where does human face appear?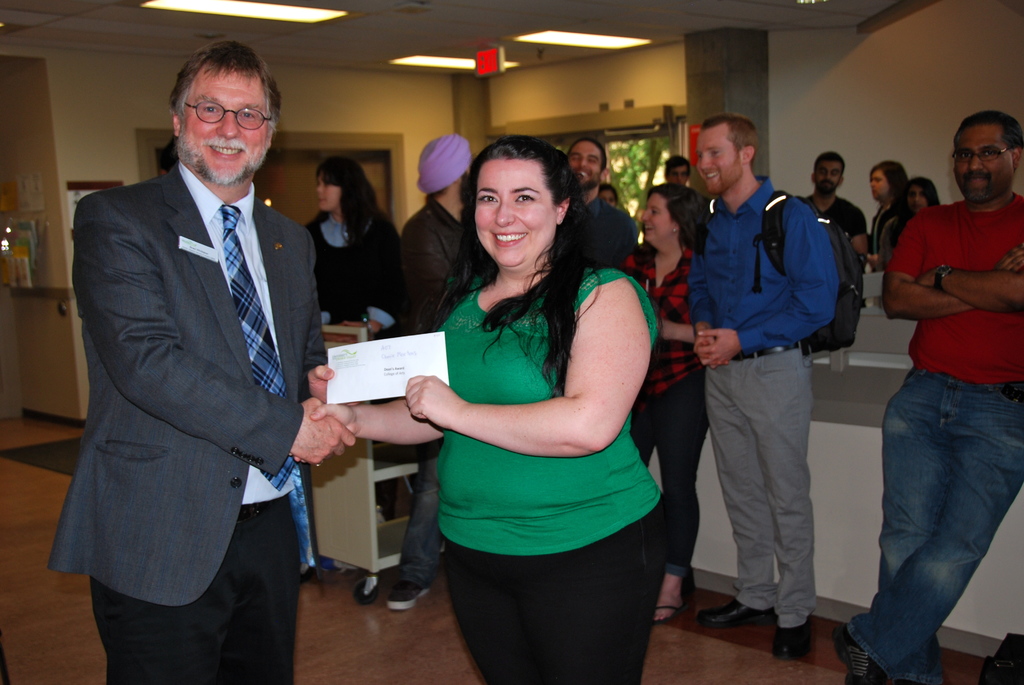
Appears at [x1=956, y1=123, x2=1014, y2=202].
